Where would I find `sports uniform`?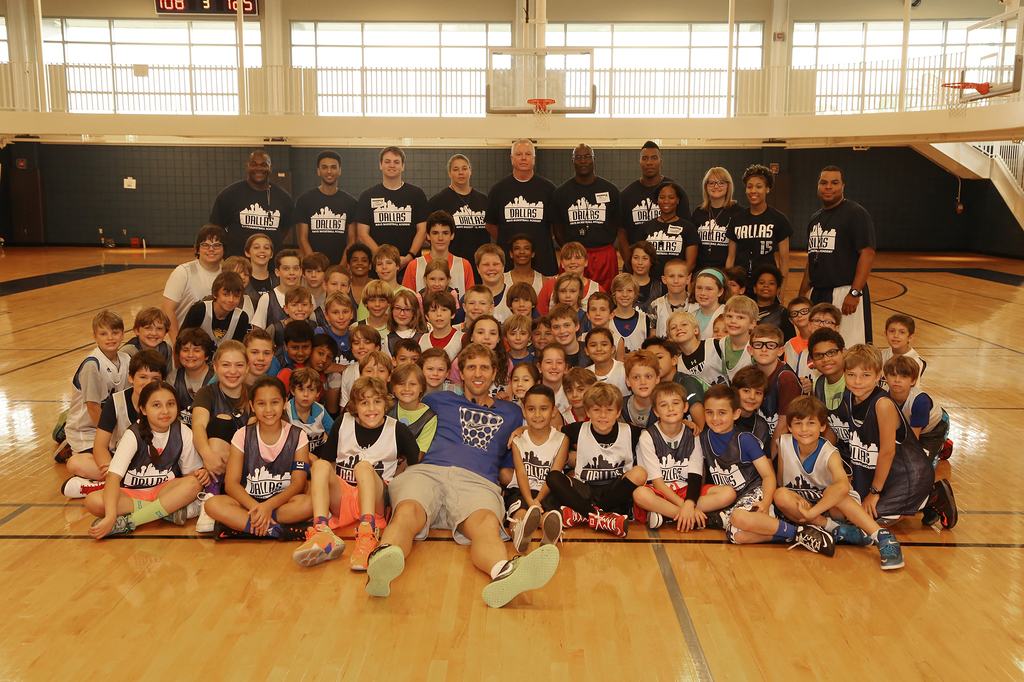
At bbox(363, 386, 572, 613).
